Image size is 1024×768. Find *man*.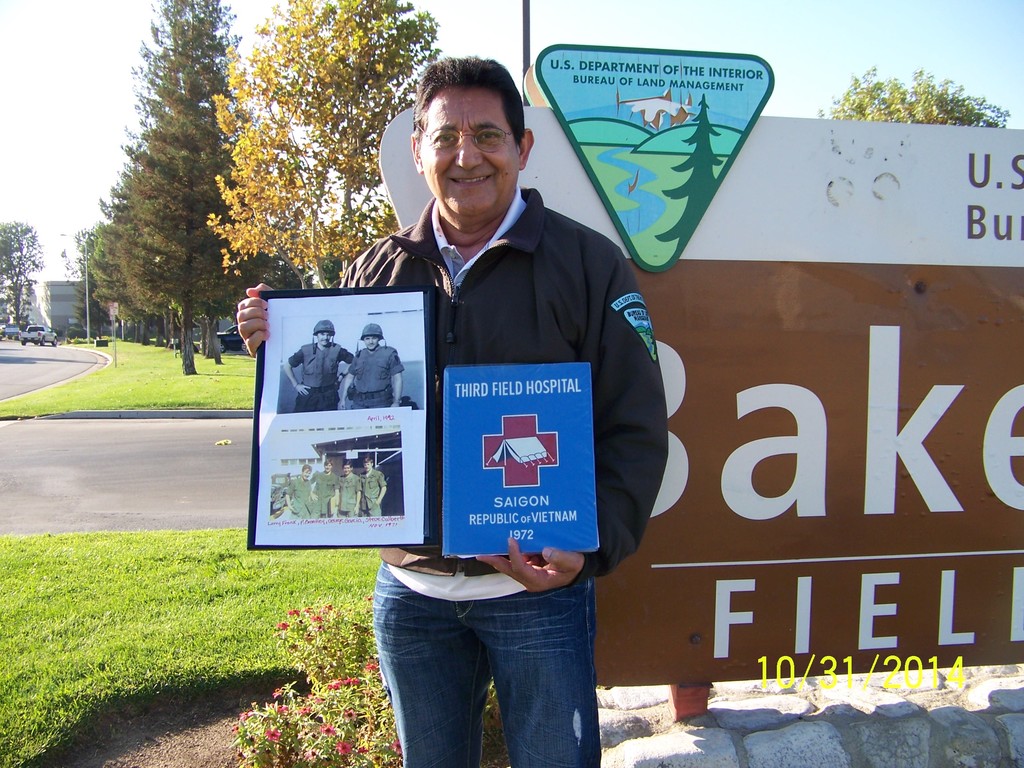
bbox(282, 321, 361, 410).
